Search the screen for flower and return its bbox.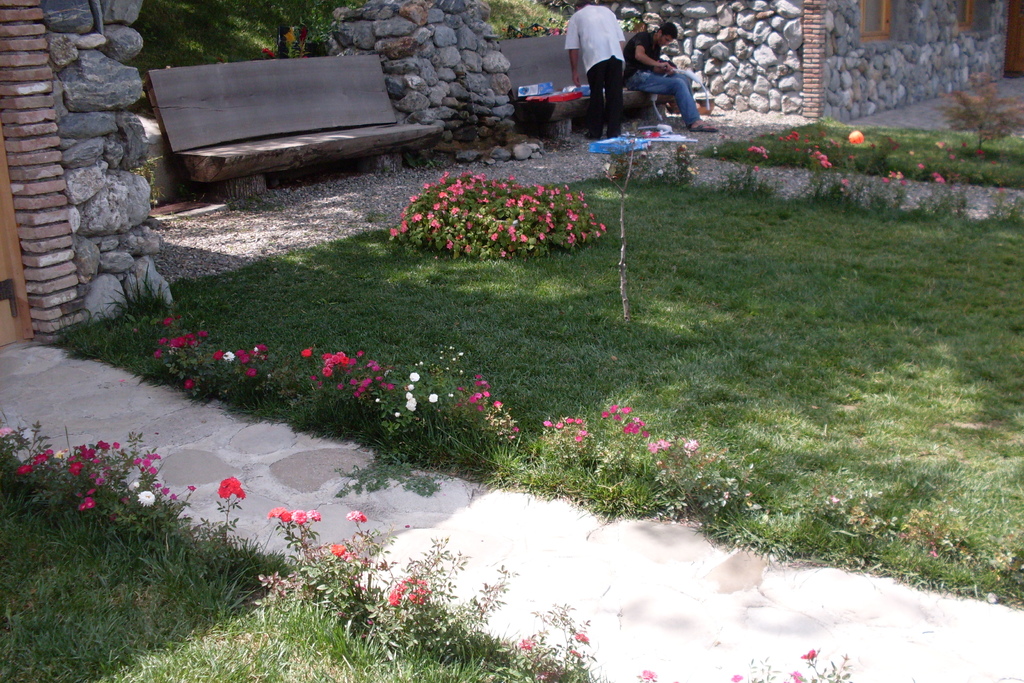
Found: box(342, 507, 368, 526).
